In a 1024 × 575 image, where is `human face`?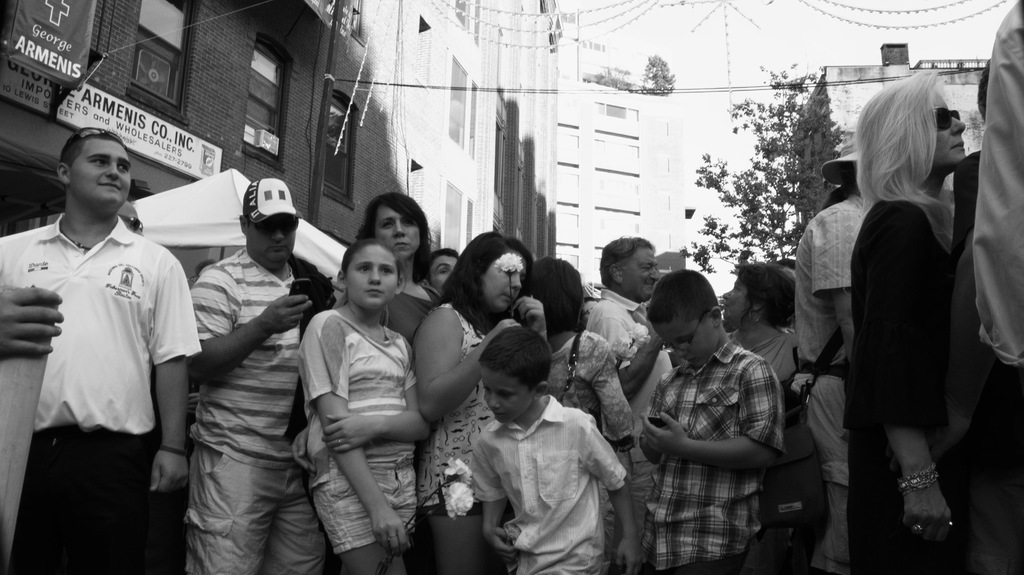
<region>351, 251, 401, 306</region>.
